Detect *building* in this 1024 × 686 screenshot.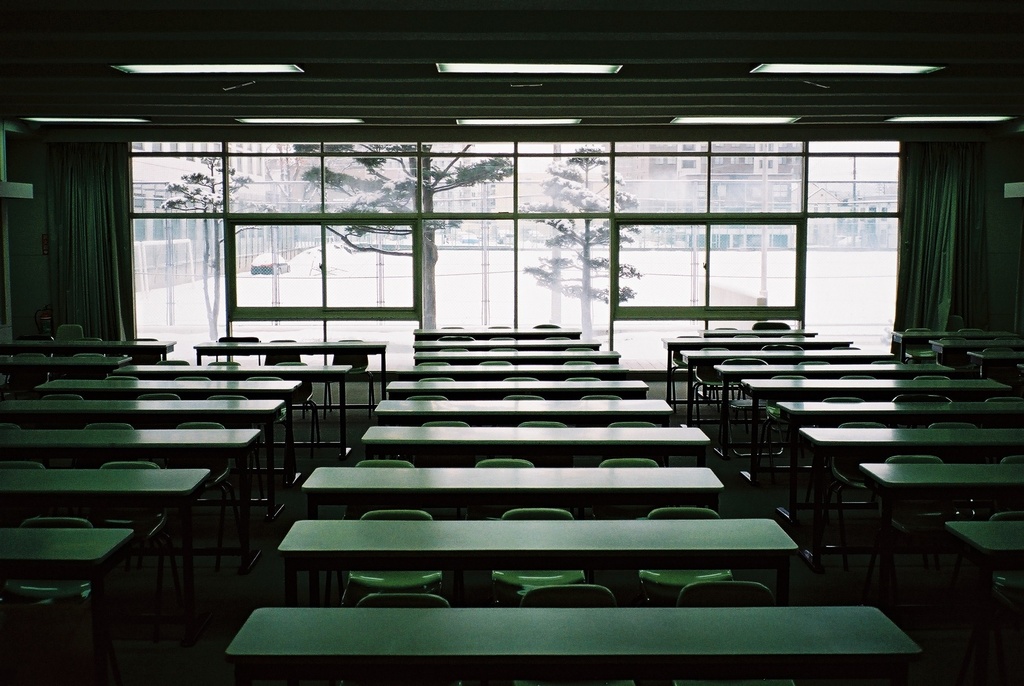
Detection: <bbox>607, 141, 806, 246</bbox>.
